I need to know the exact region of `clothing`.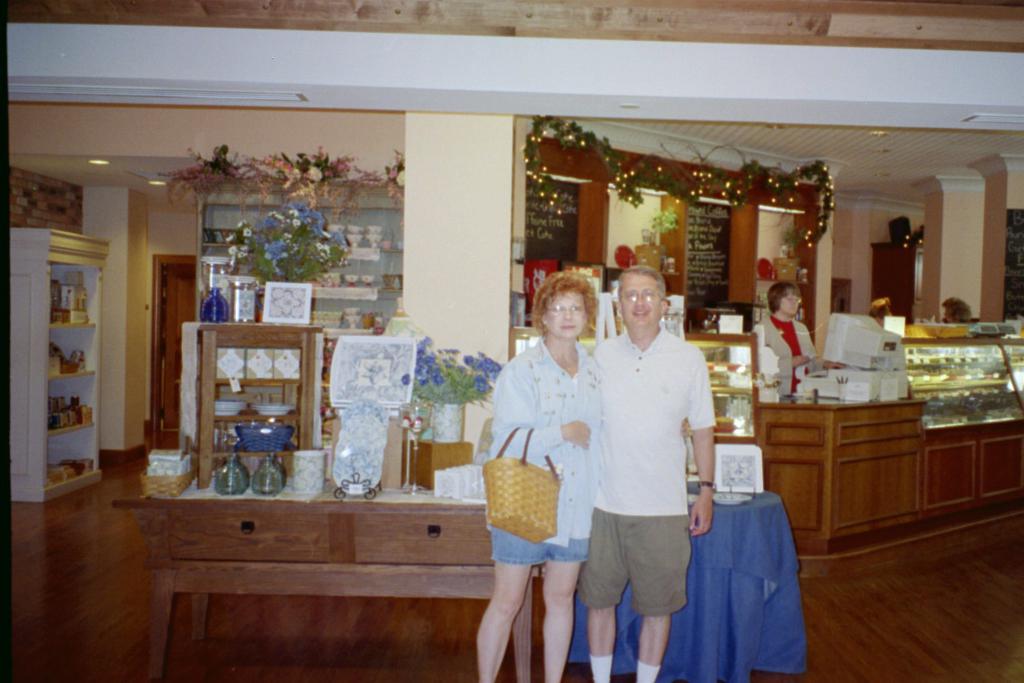
Region: select_region(592, 293, 722, 648).
